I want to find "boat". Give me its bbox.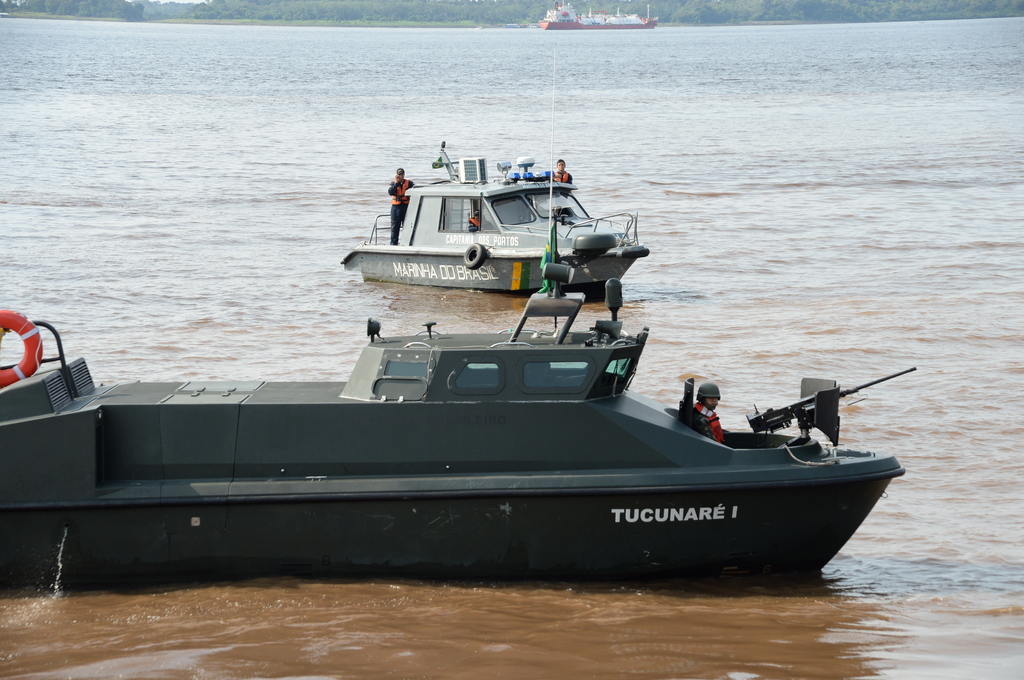
select_region(539, 0, 661, 30).
